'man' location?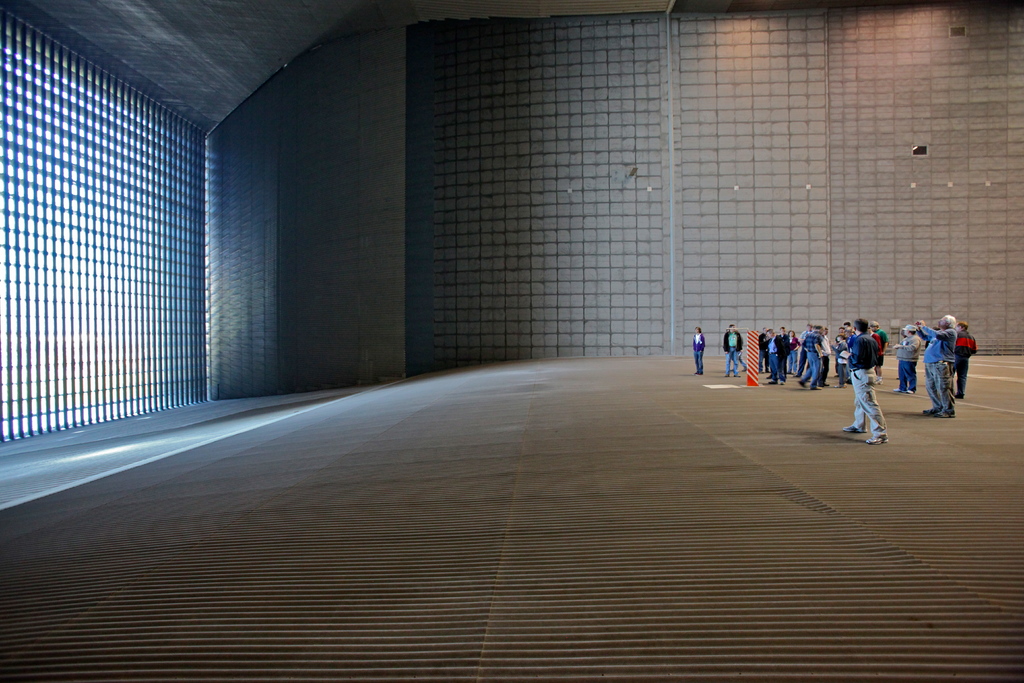
723,325,741,381
